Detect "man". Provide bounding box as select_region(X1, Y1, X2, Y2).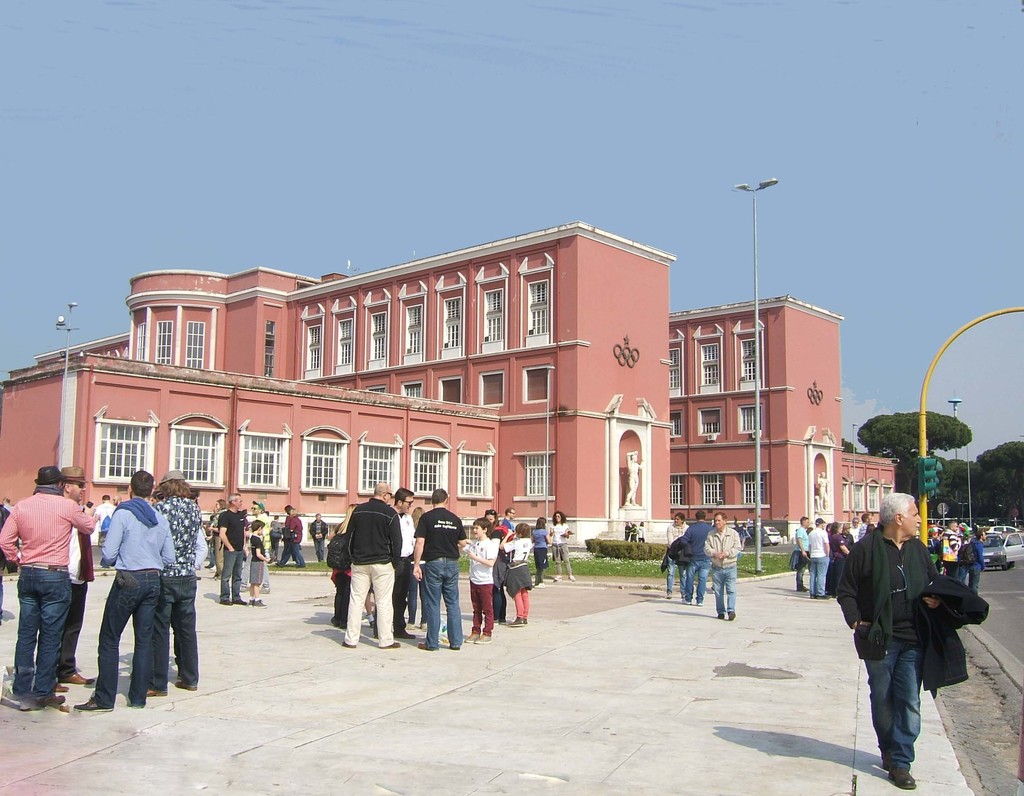
select_region(826, 488, 995, 789).
